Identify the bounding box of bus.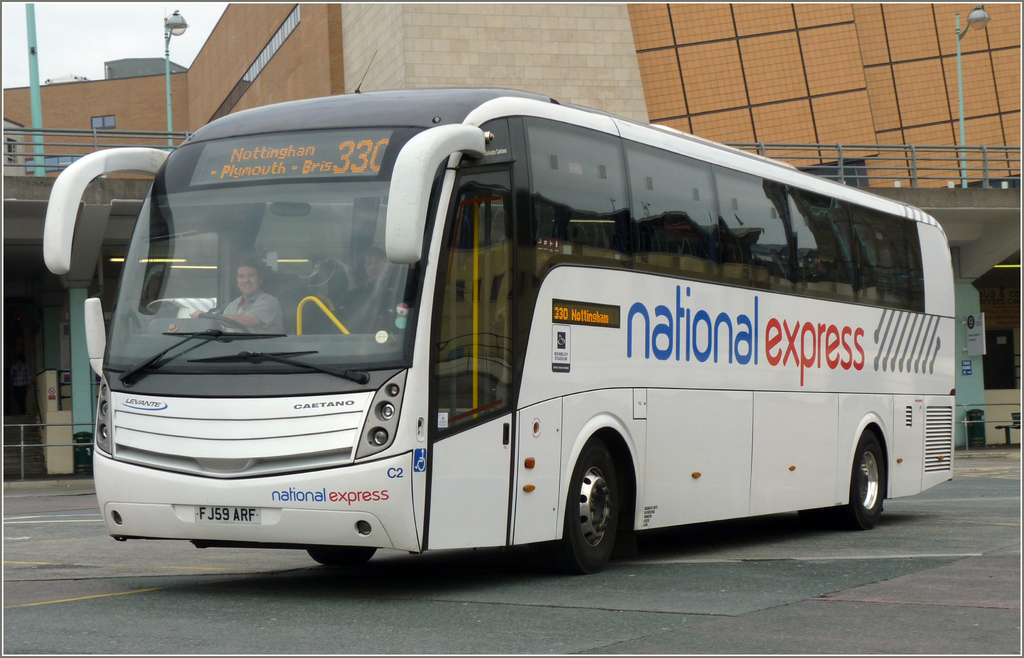
rect(37, 85, 958, 577).
